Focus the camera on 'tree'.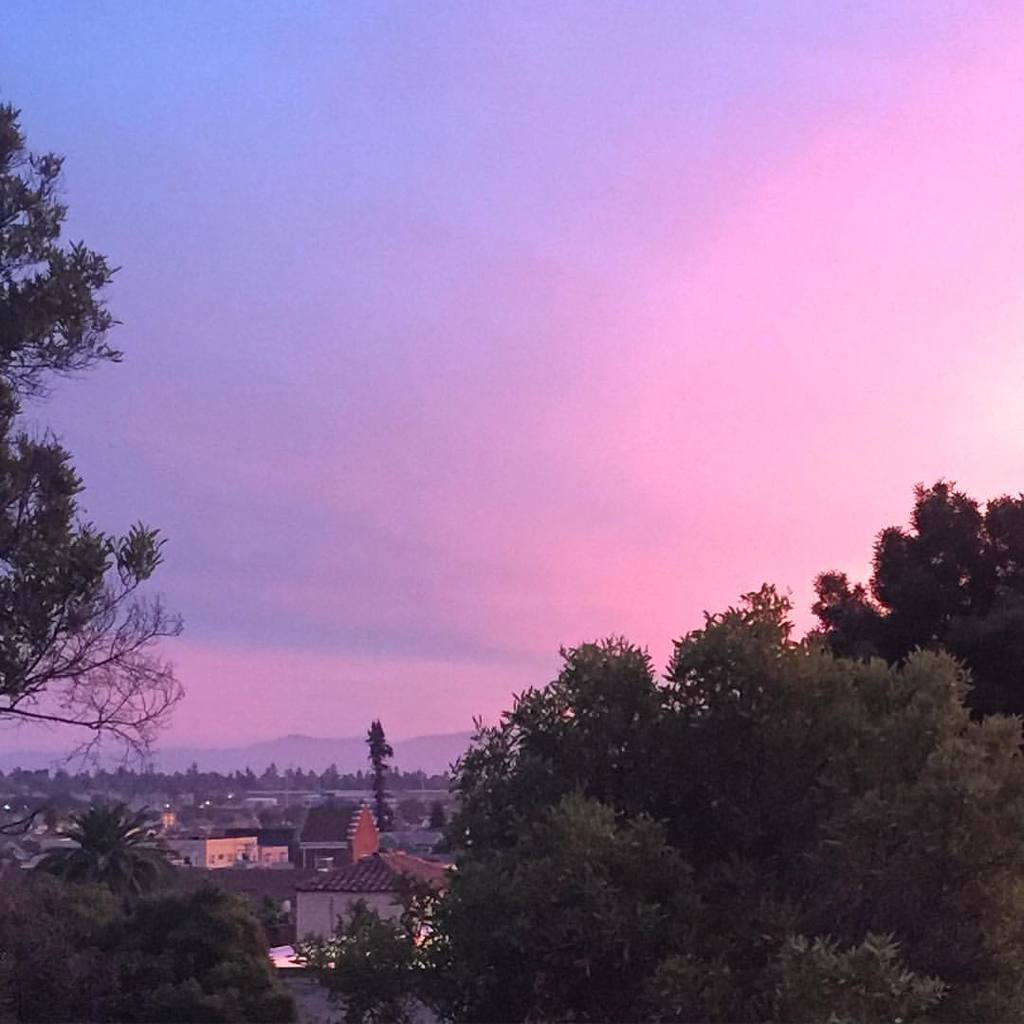
Focus region: detection(323, 765, 346, 788).
